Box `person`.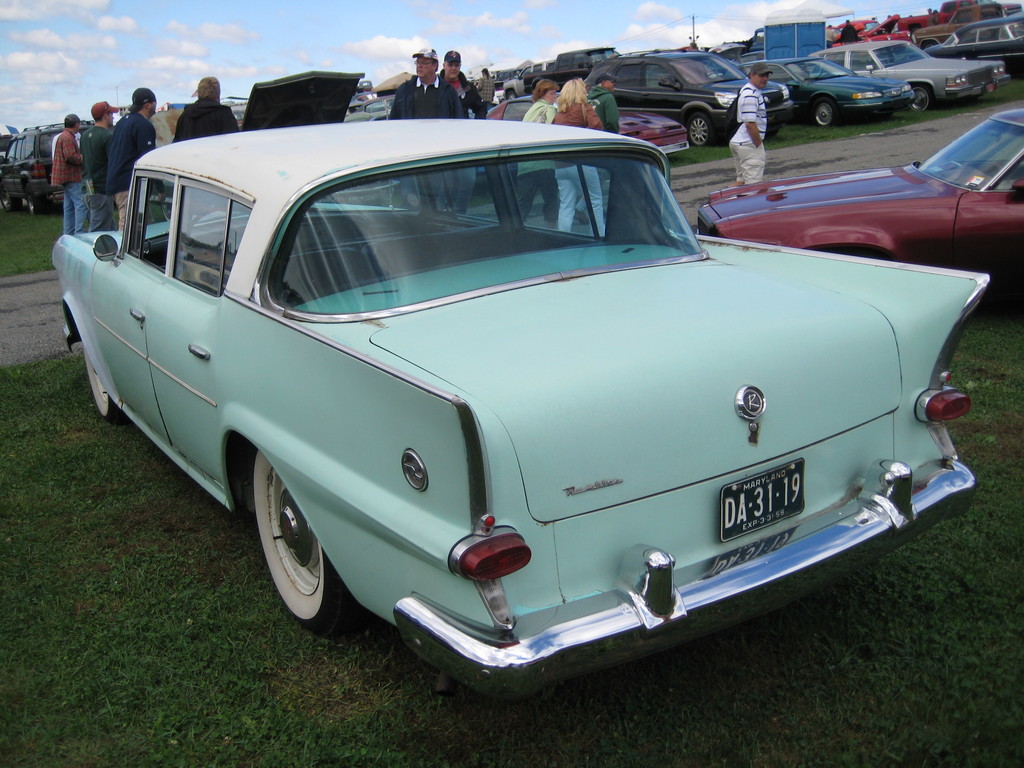
rect(587, 70, 620, 138).
